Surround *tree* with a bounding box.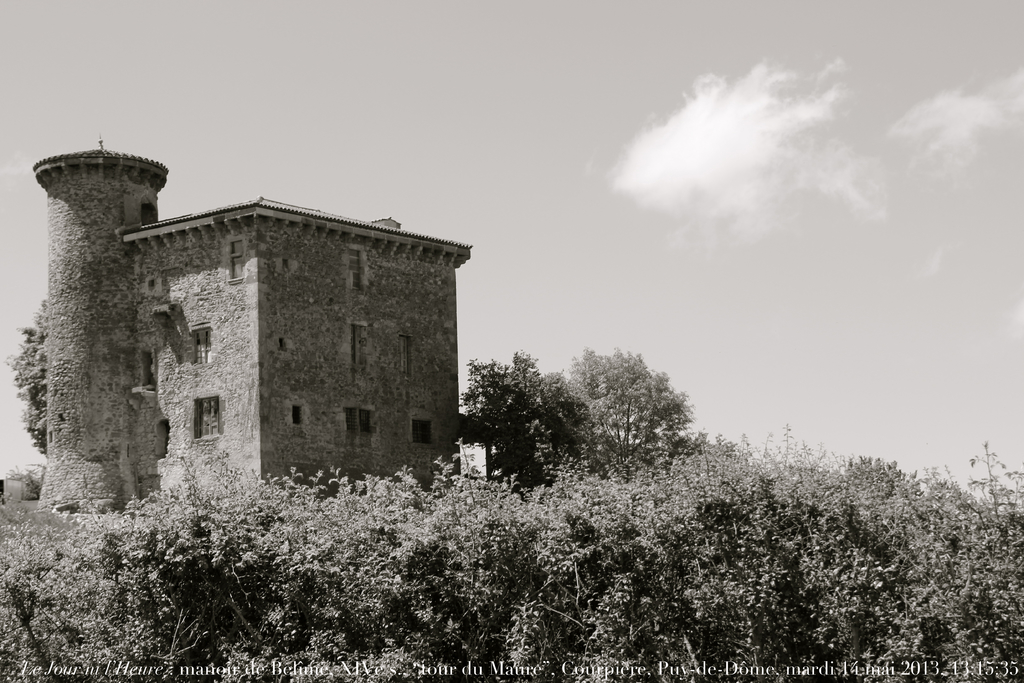
select_region(6, 292, 56, 458).
